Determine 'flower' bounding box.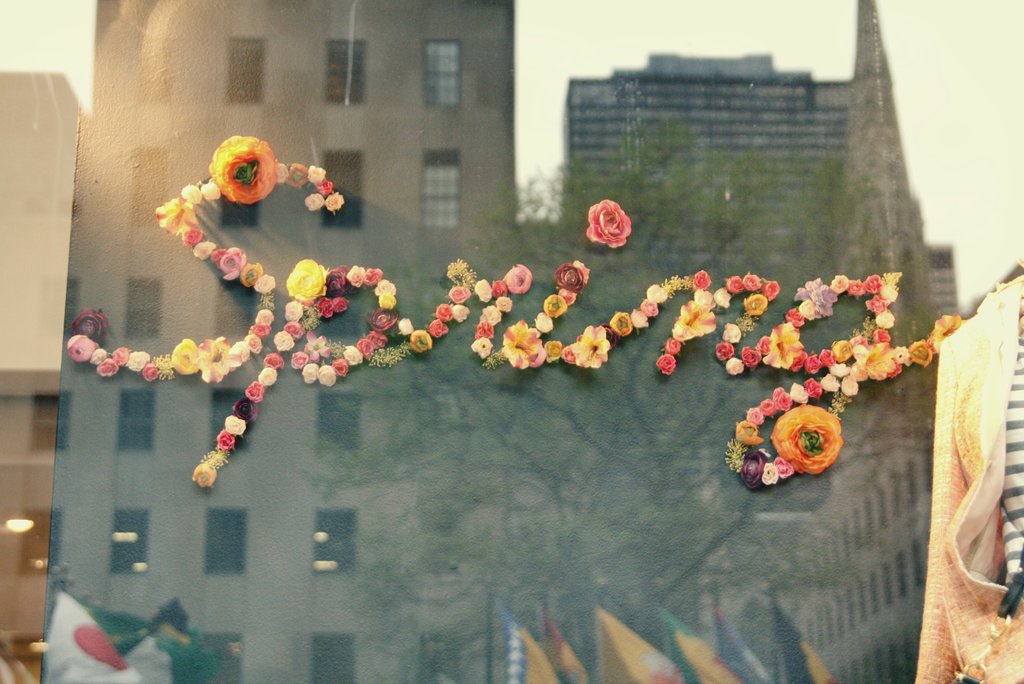
Determined: bbox=[138, 364, 162, 381].
